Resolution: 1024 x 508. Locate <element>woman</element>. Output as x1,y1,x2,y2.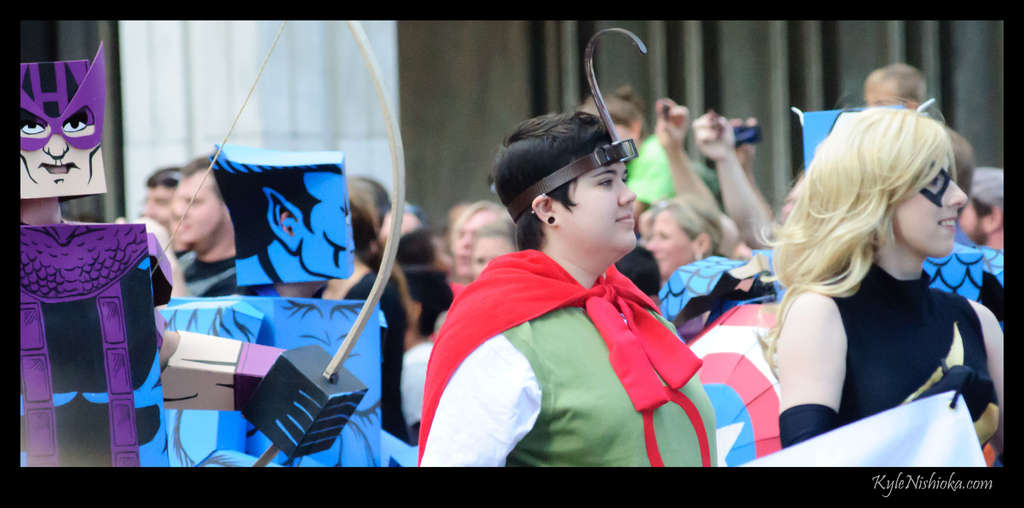
780,102,1002,473.
